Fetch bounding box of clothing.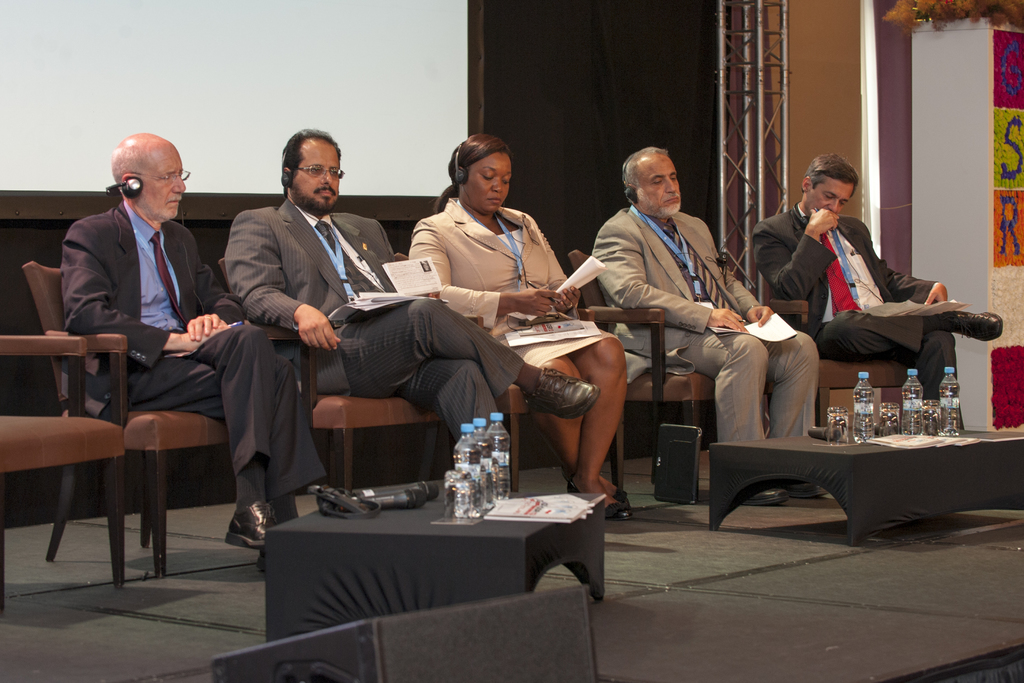
Bbox: x1=220, y1=197, x2=543, y2=442.
